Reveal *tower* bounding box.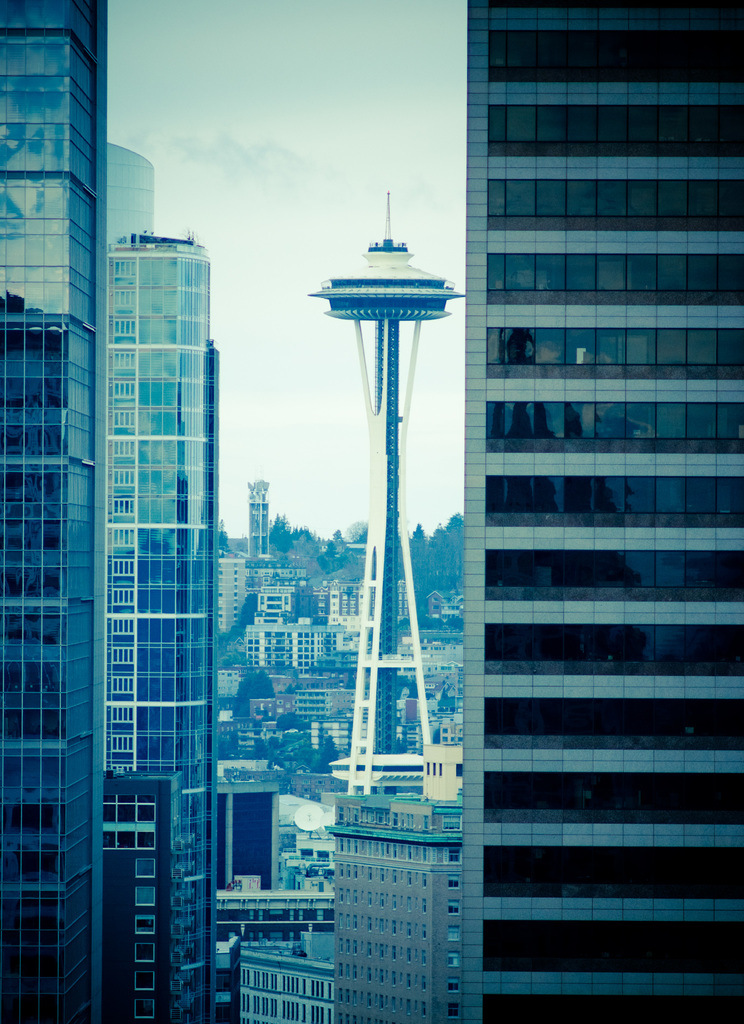
Revealed: l=103, t=234, r=215, b=1023.
